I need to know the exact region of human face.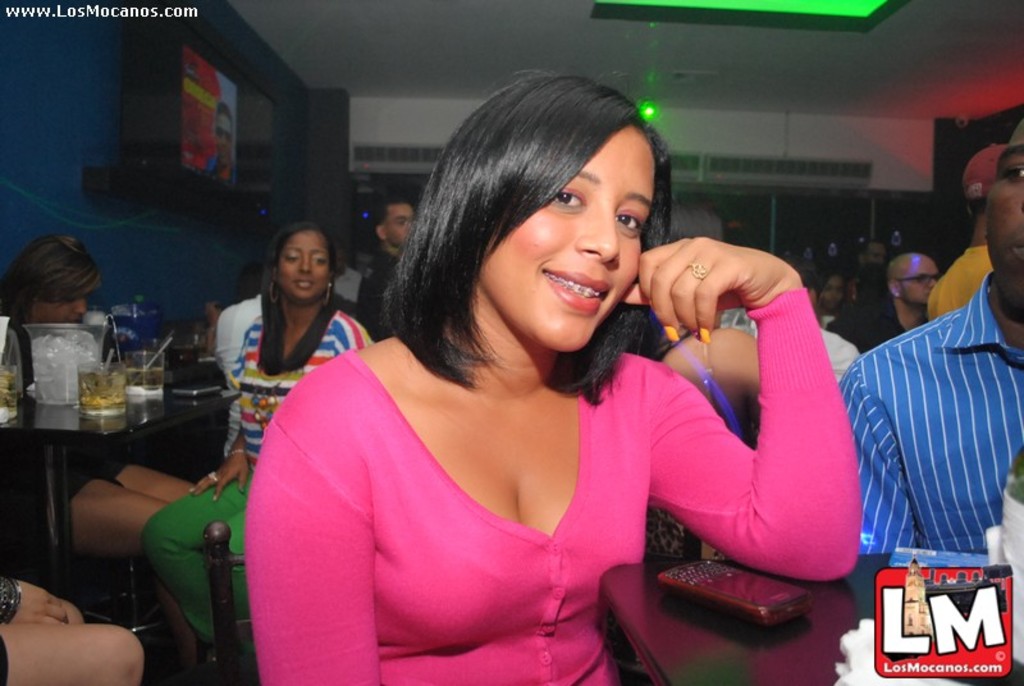
Region: (left=870, top=241, right=892, bottom=270).
